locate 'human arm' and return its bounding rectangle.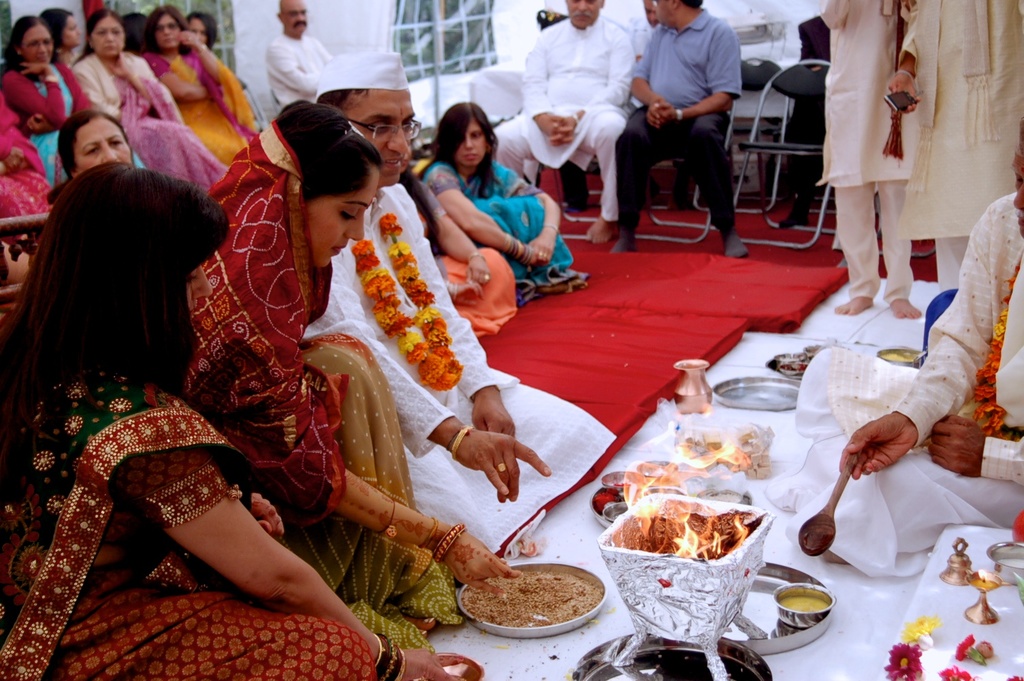
312 313 528 493.
